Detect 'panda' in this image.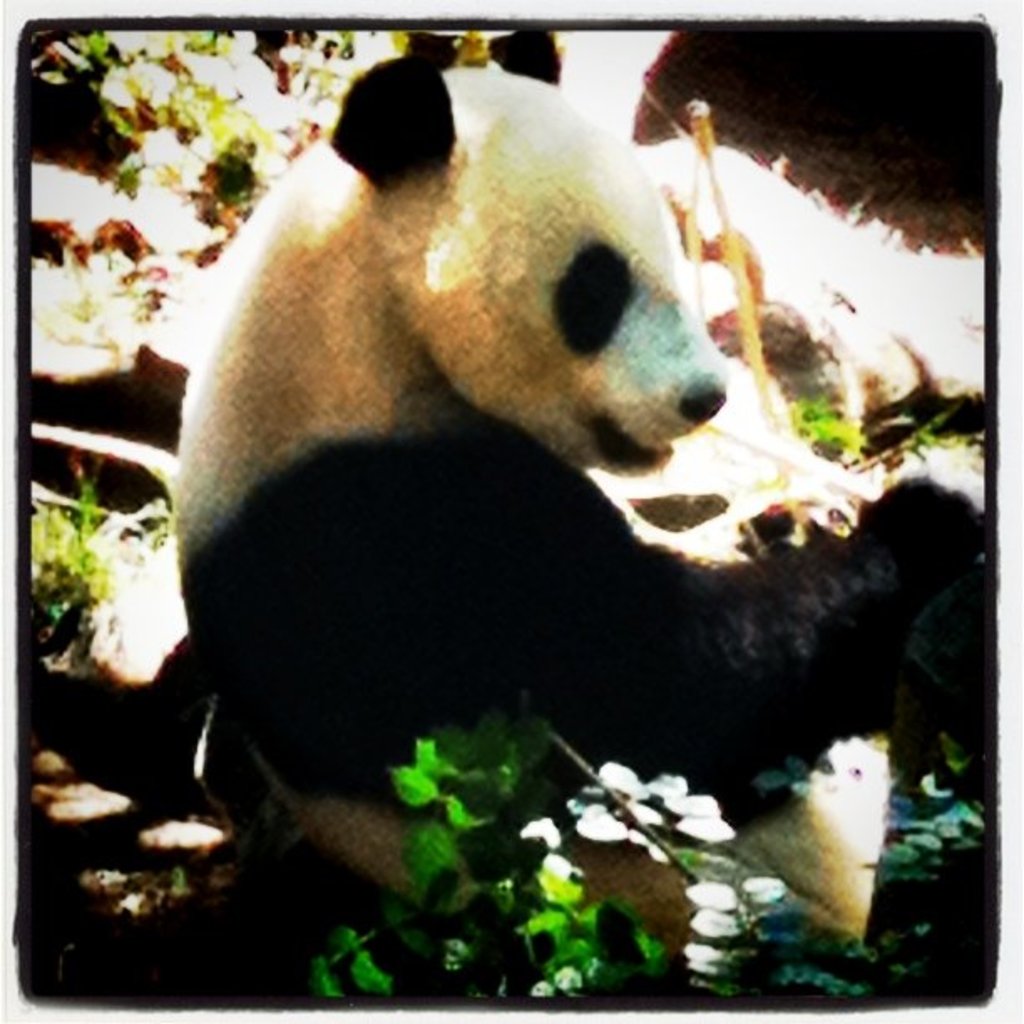
Detection: bbox(167, 30, 991, 1007).
